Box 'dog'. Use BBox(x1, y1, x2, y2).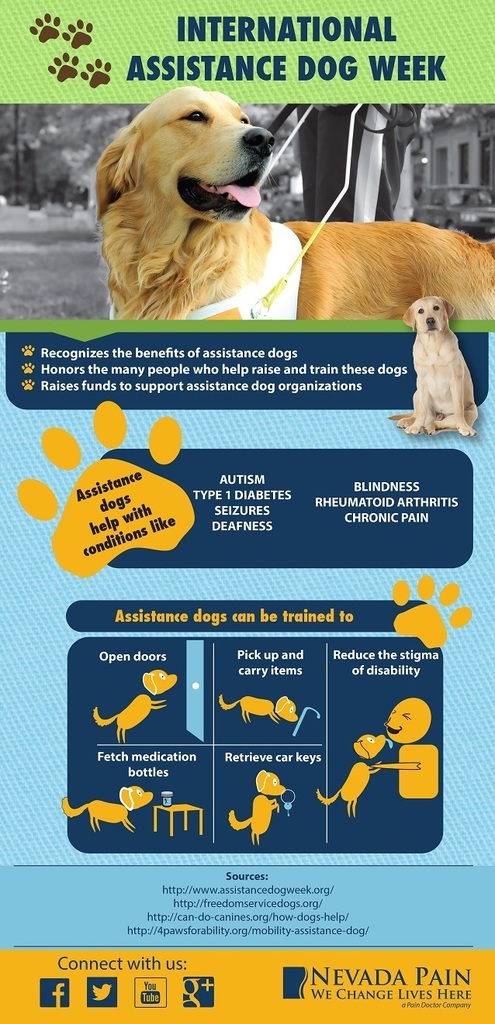
BBox(391, 293, 477, 440).
